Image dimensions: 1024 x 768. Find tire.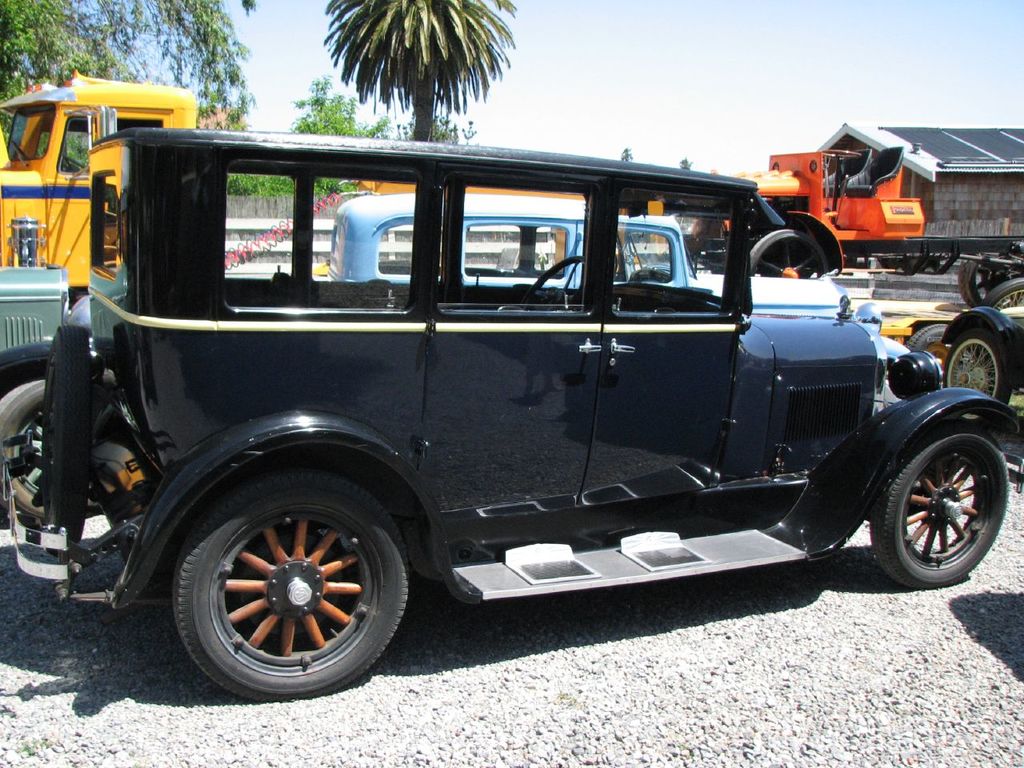
[left=979, top=276, right=1023, bottom=326].
